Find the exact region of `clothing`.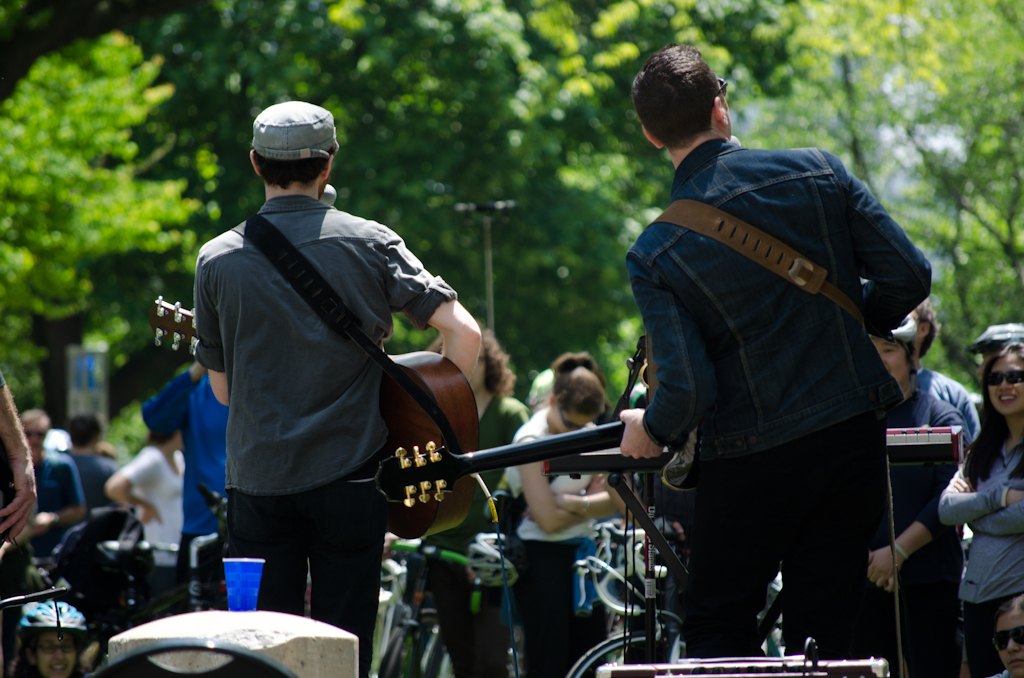
Exact region: {"x1": 115, "y1": 449, "x2": 178, "y2": 572}.
